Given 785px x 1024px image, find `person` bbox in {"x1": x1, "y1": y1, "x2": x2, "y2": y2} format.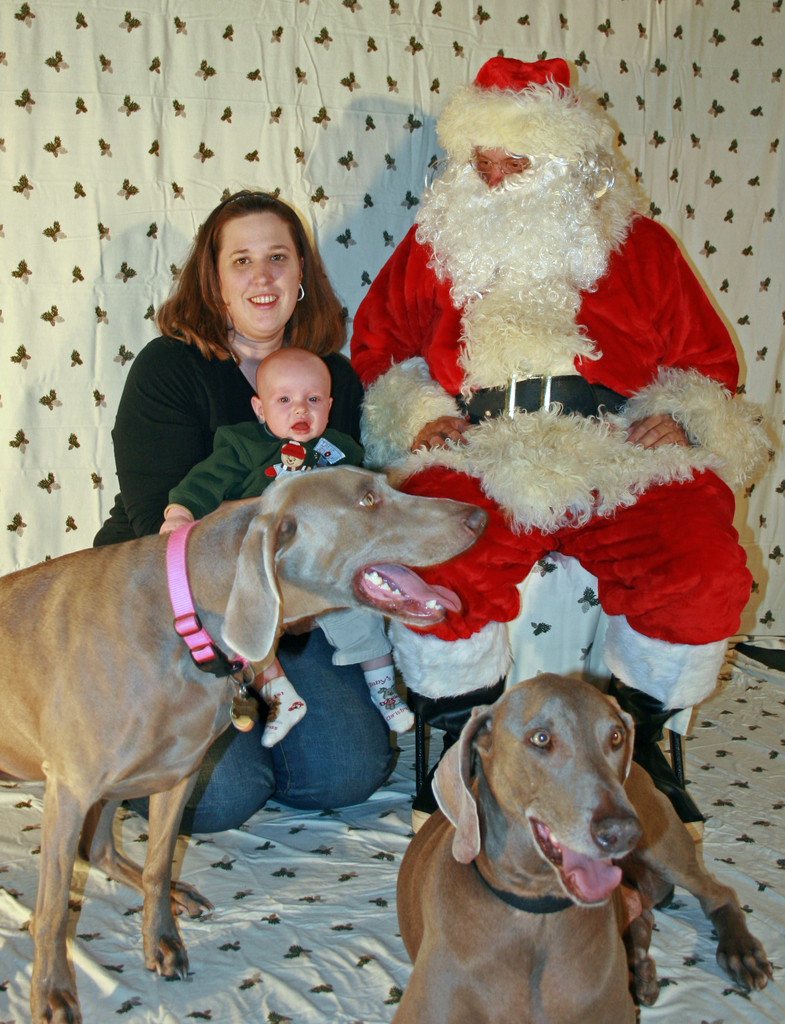
{"x1": 85, "y1": 178, "x2": 386, "y2": 834}.
